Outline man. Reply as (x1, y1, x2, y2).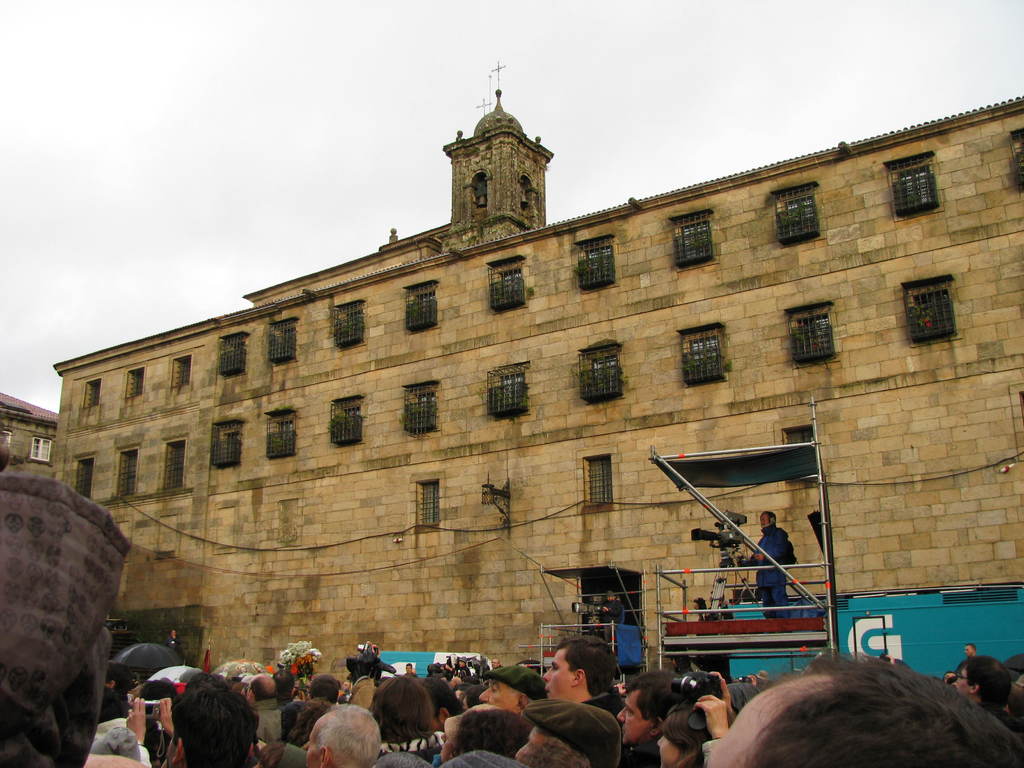
(303, 701, 382, 767).
